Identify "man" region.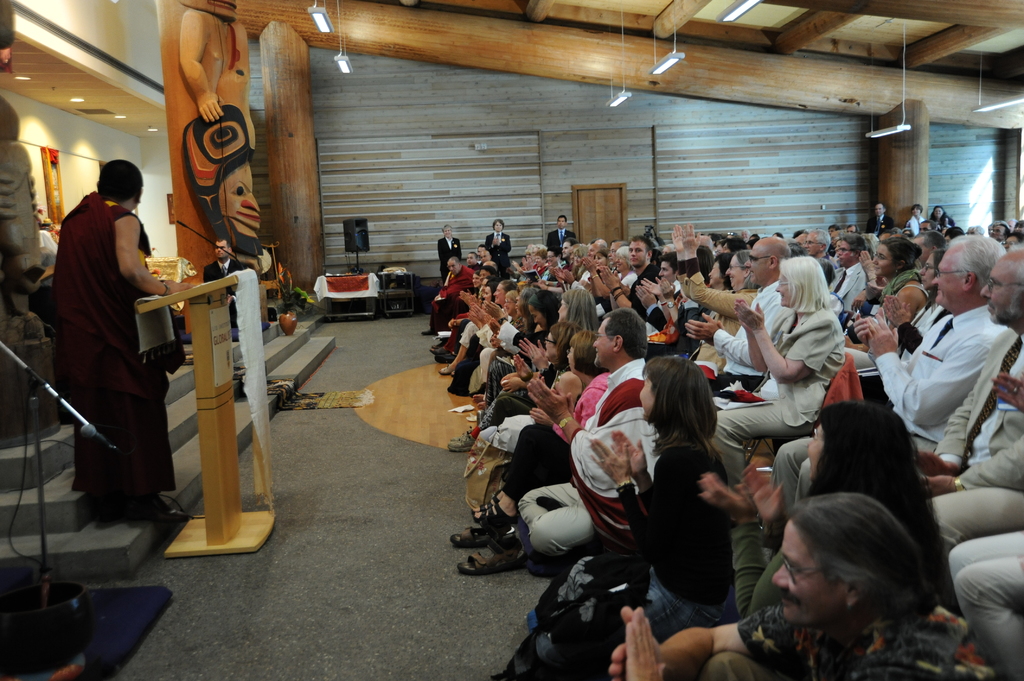
Region: <box>776,235,1012,524</box>.
